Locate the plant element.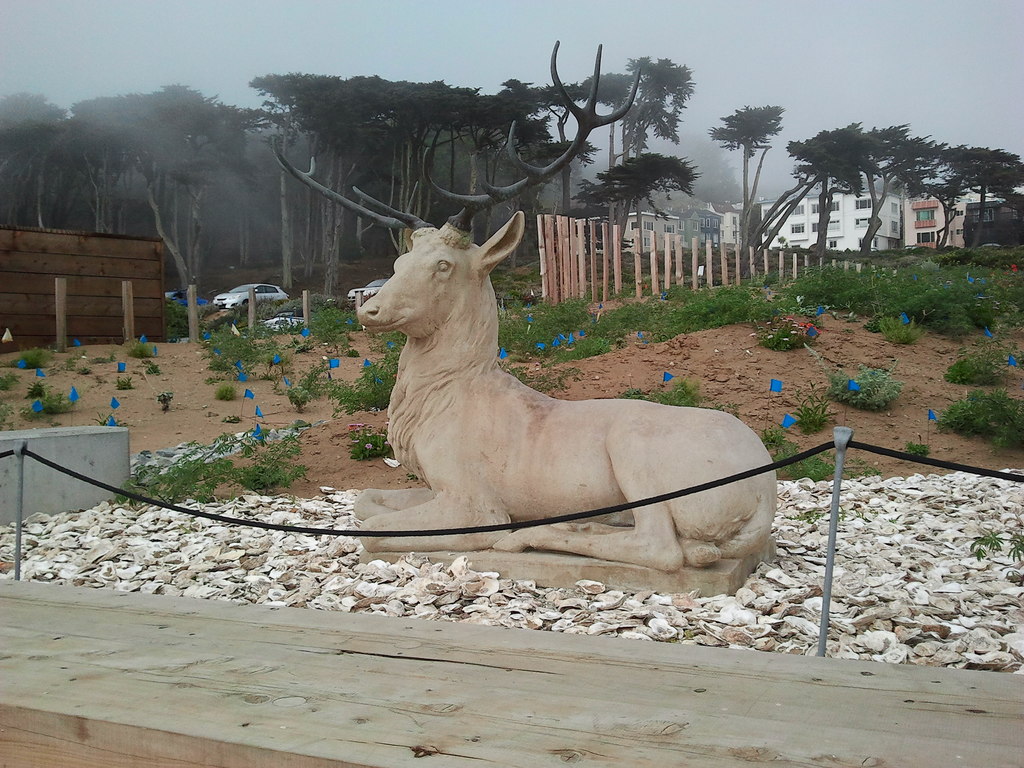
Element bbox: rect(0, 346, 57, 369).
